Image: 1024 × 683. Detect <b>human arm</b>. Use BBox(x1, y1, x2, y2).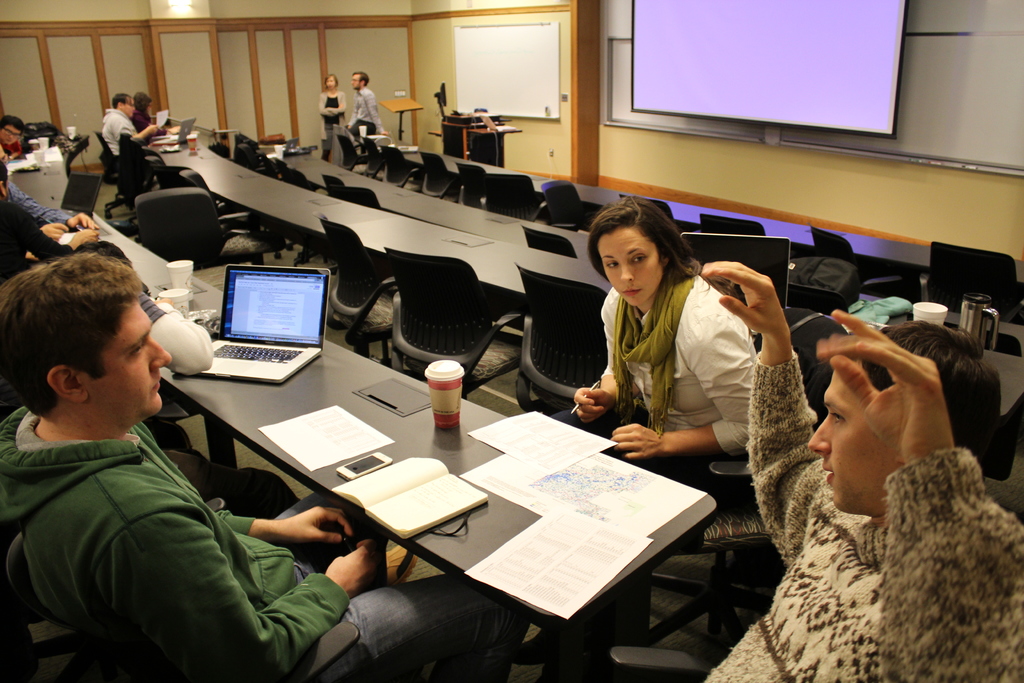
BBox(137, 293, 212, 389).
